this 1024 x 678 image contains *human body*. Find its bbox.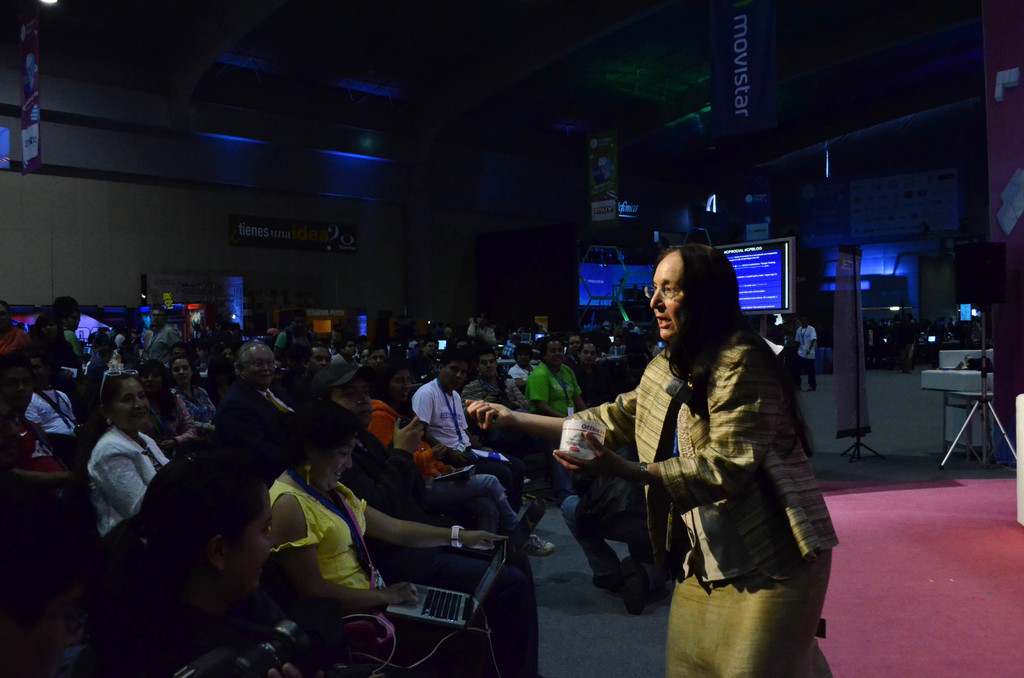
bbox(365, 340, 392, 367).
